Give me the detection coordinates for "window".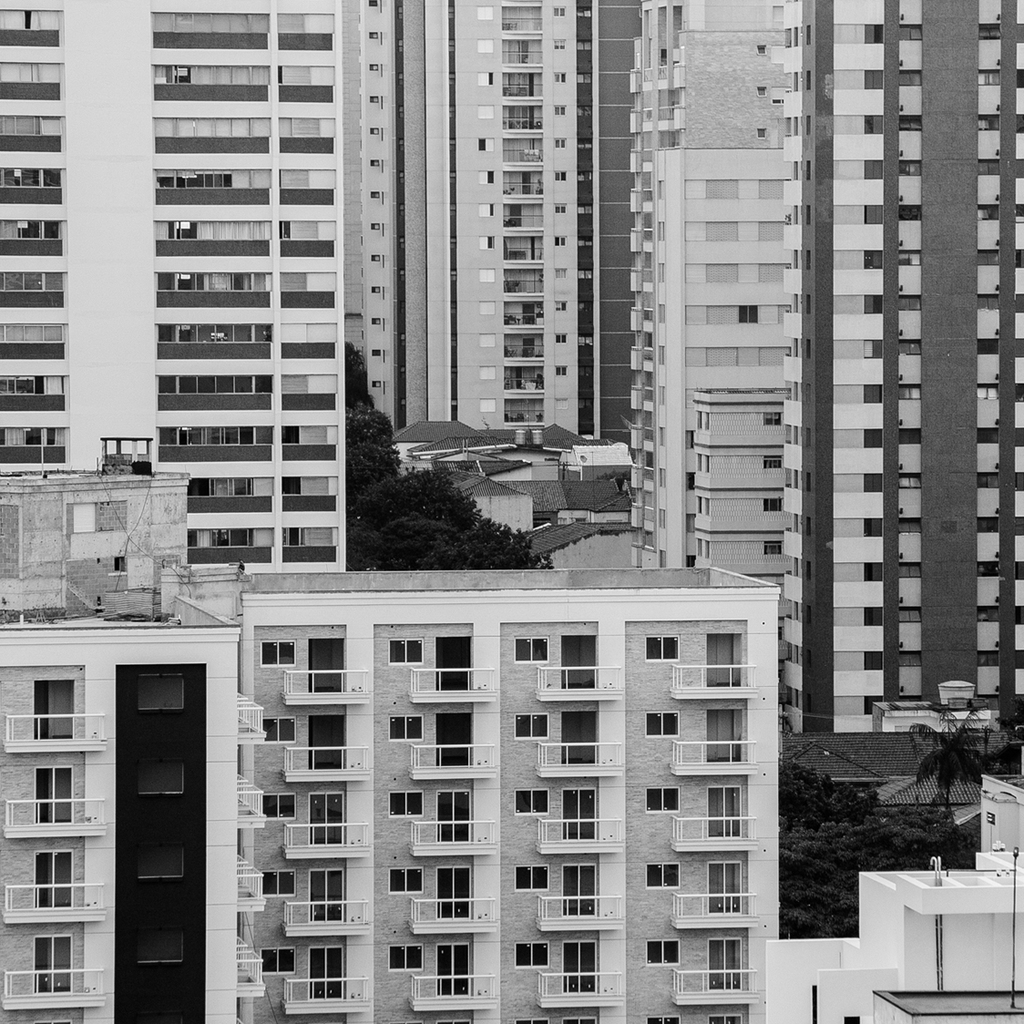
bbox=(258, 864, 303, 896).
